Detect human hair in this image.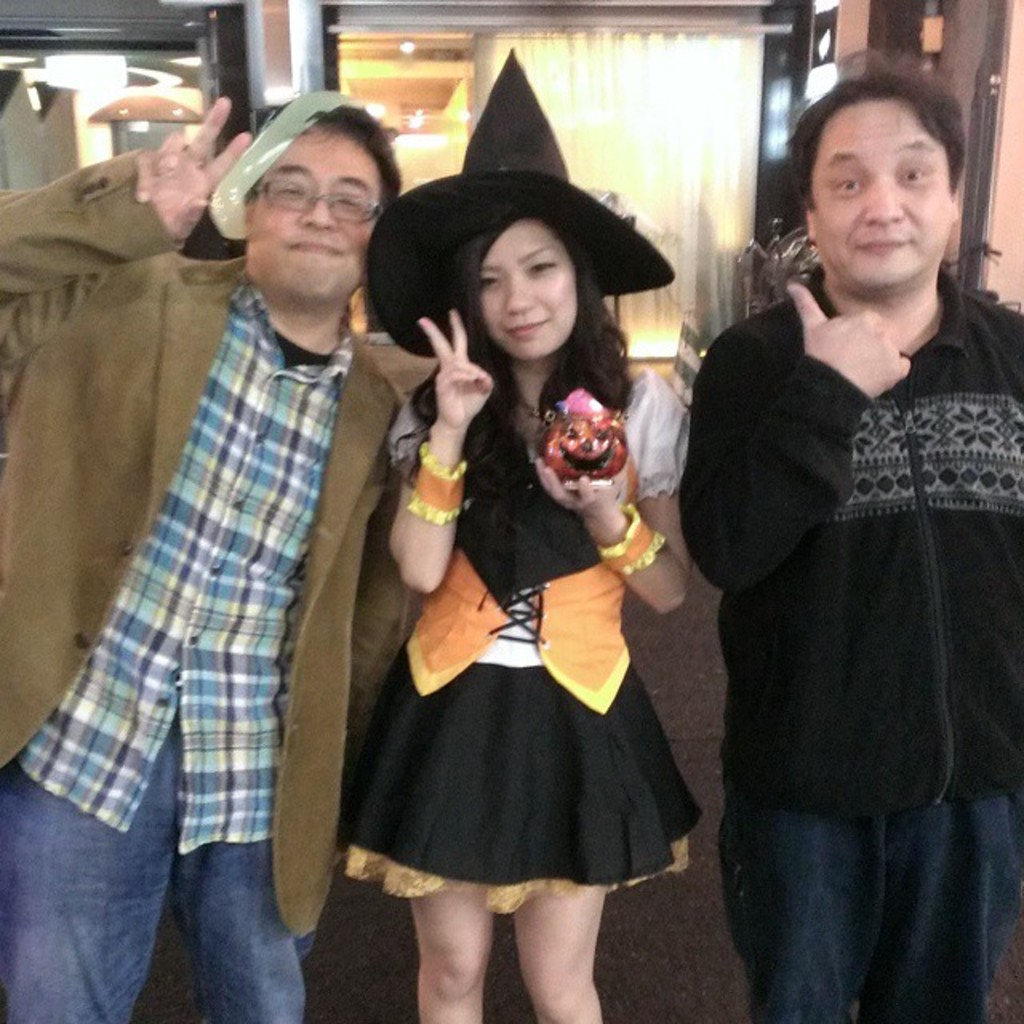
Detection: l=779, t=61, r=963, b=214.
